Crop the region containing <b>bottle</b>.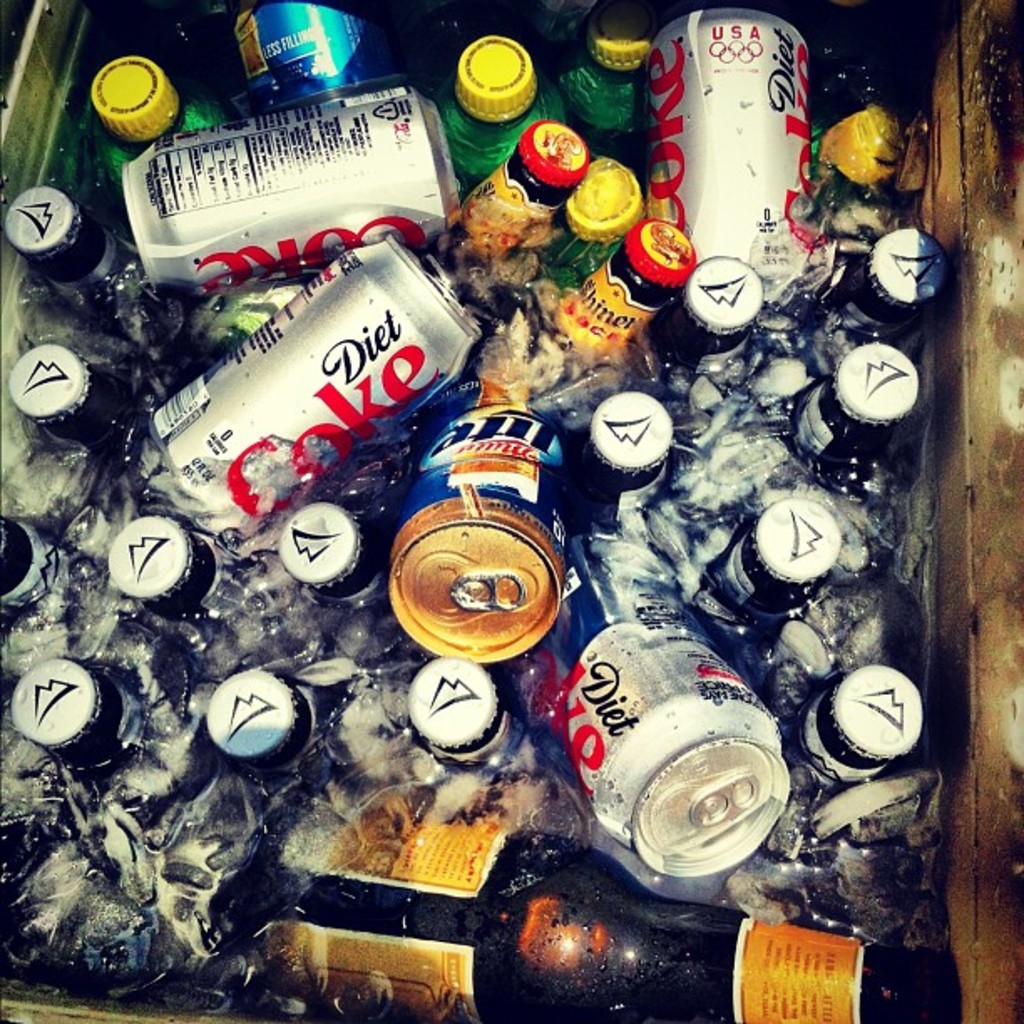
Crop region: bbox=[402, 659, 524, 778].
